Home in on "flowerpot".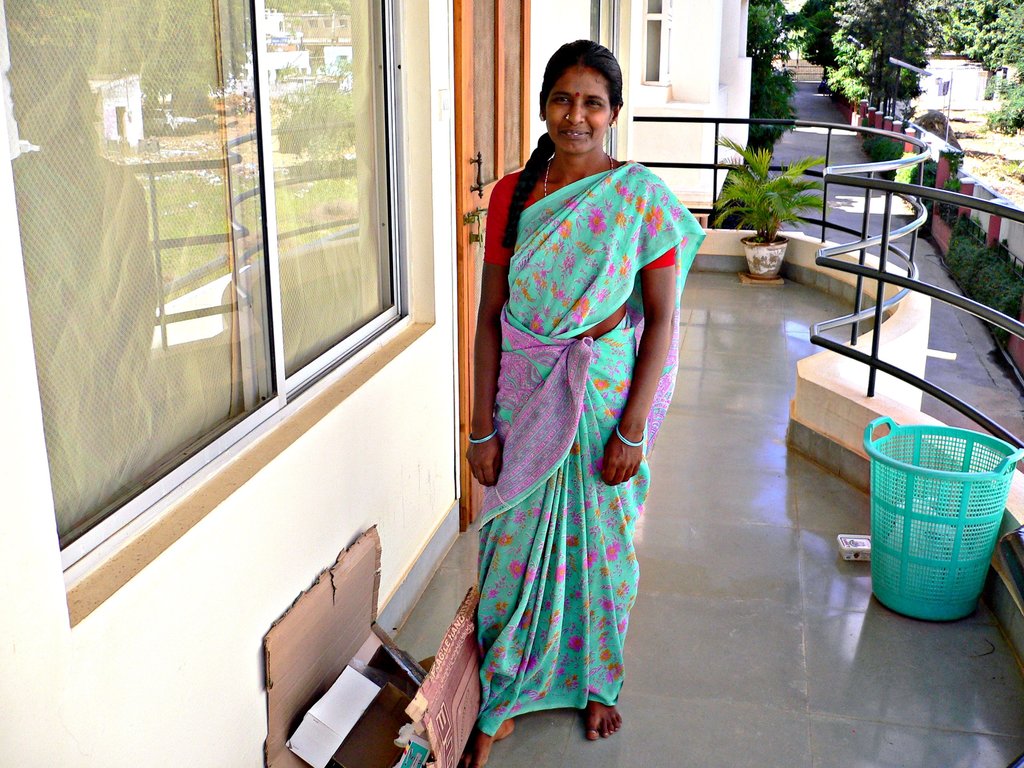
Homed in at (x1=742, y1=234, x2=787, y2=278).
